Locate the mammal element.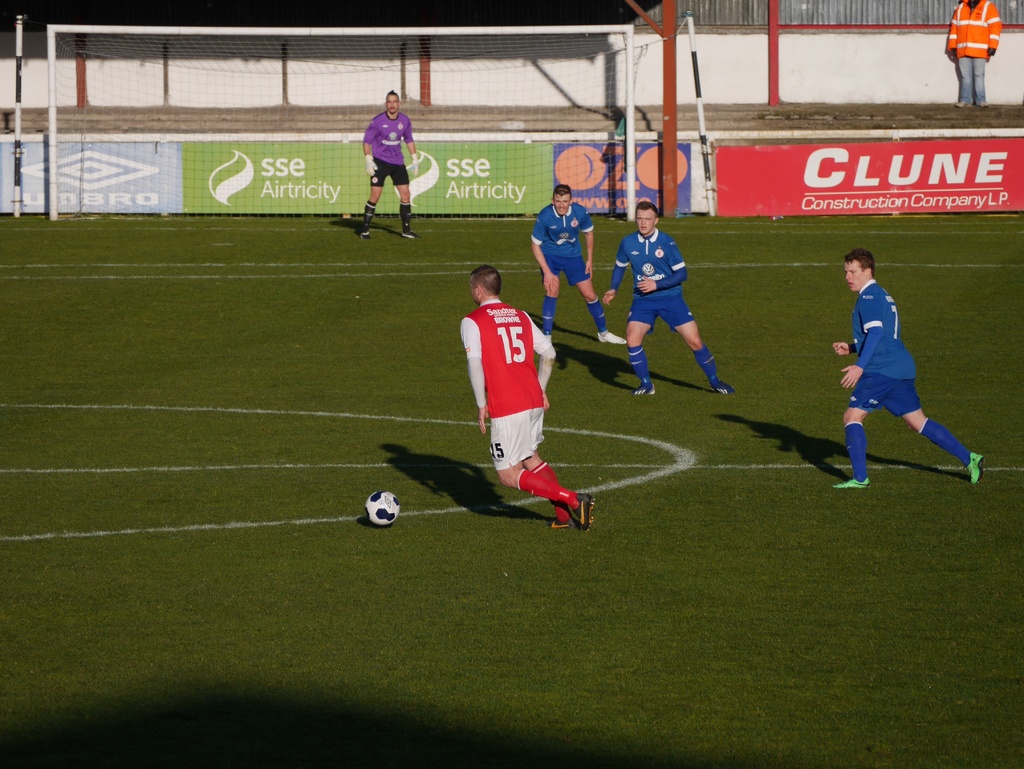
Element bbox: locate(602, 198, 736, 392).
